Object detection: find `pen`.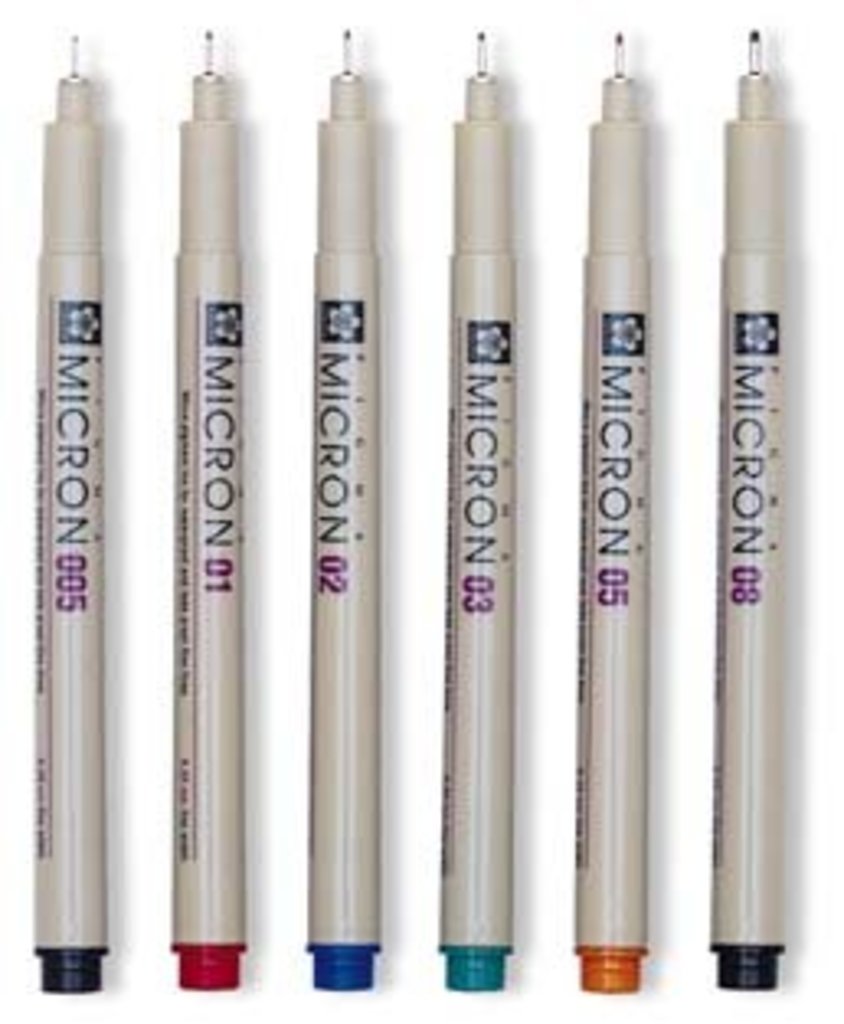
locate(26, 33, 105, 991).
